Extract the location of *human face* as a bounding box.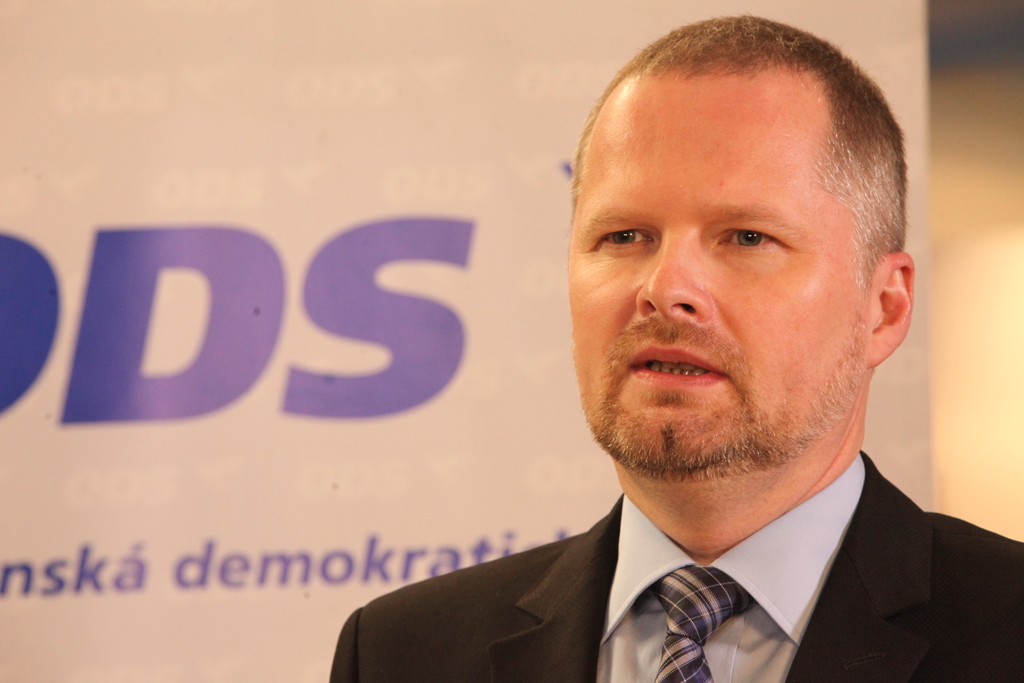
<box>554,73,863,470</box>.
